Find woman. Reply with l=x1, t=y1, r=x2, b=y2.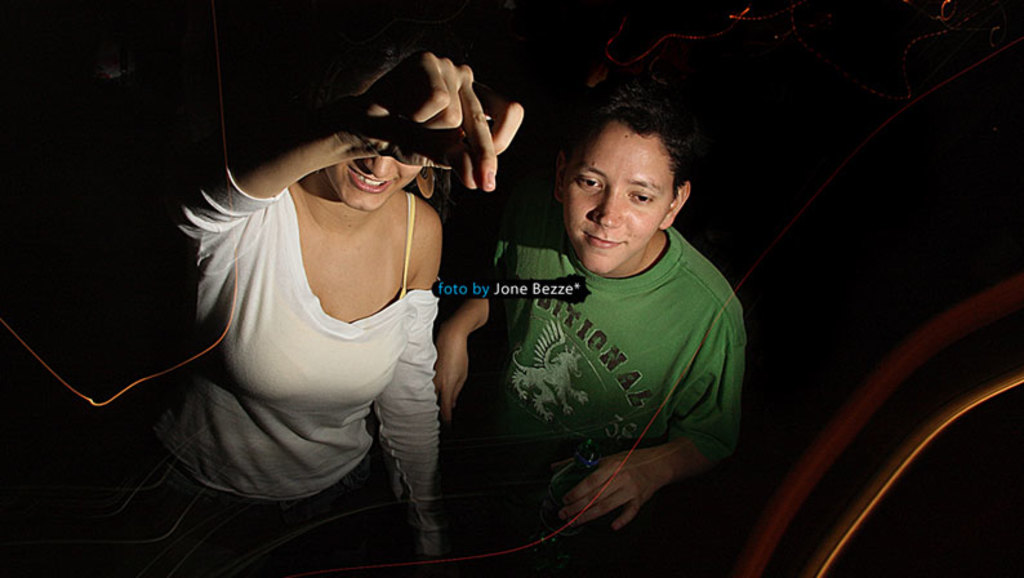
l=77, t=66, r=567, b=556.
